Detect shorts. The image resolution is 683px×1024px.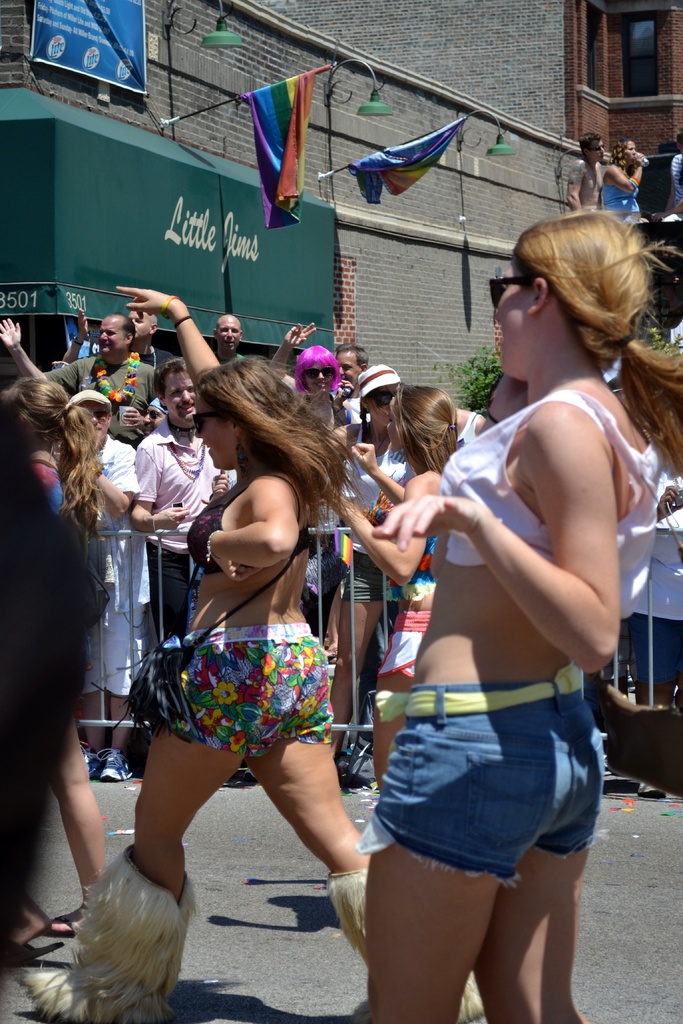
Rect(343, 554, 395, 599).
